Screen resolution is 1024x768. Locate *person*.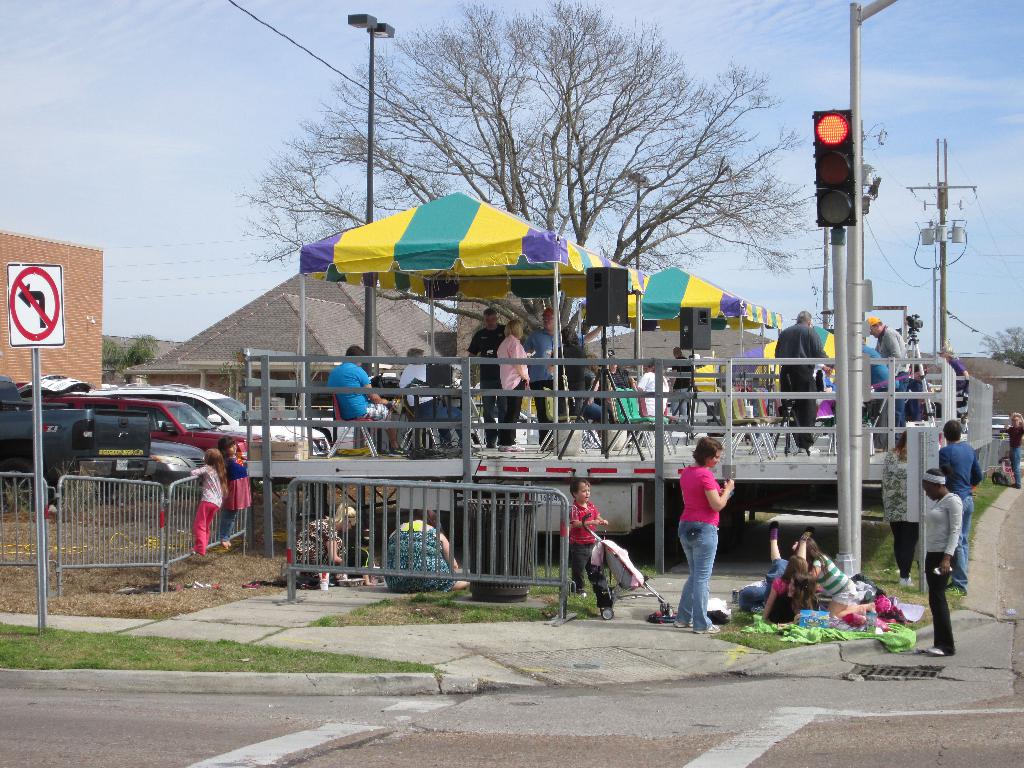
564,477,614,590.
